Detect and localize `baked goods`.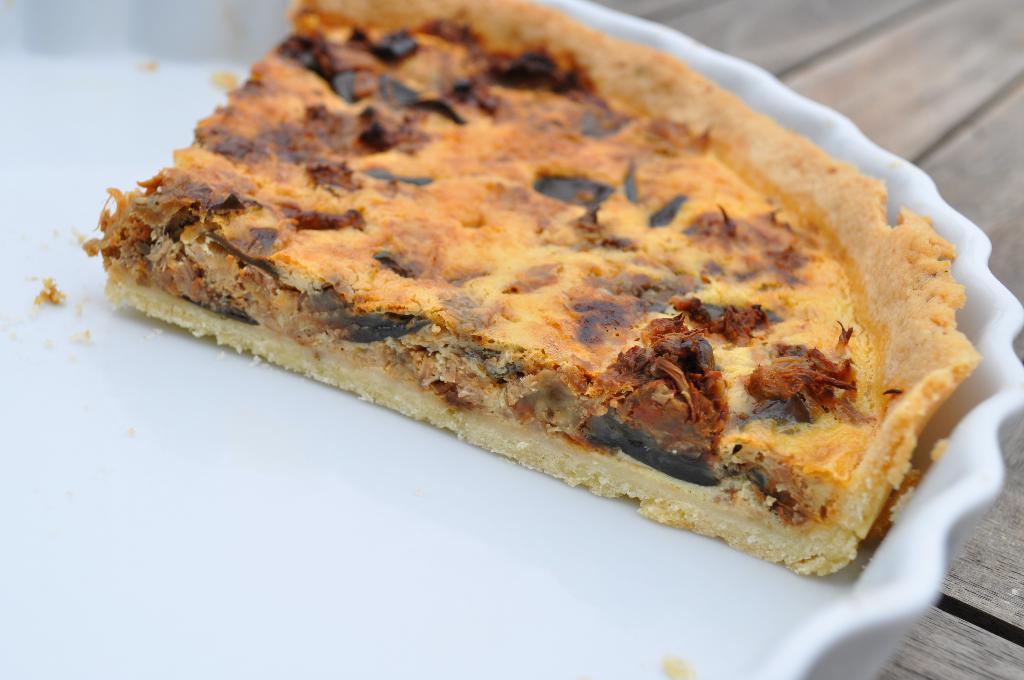
Localized at (87,0,987,586).
